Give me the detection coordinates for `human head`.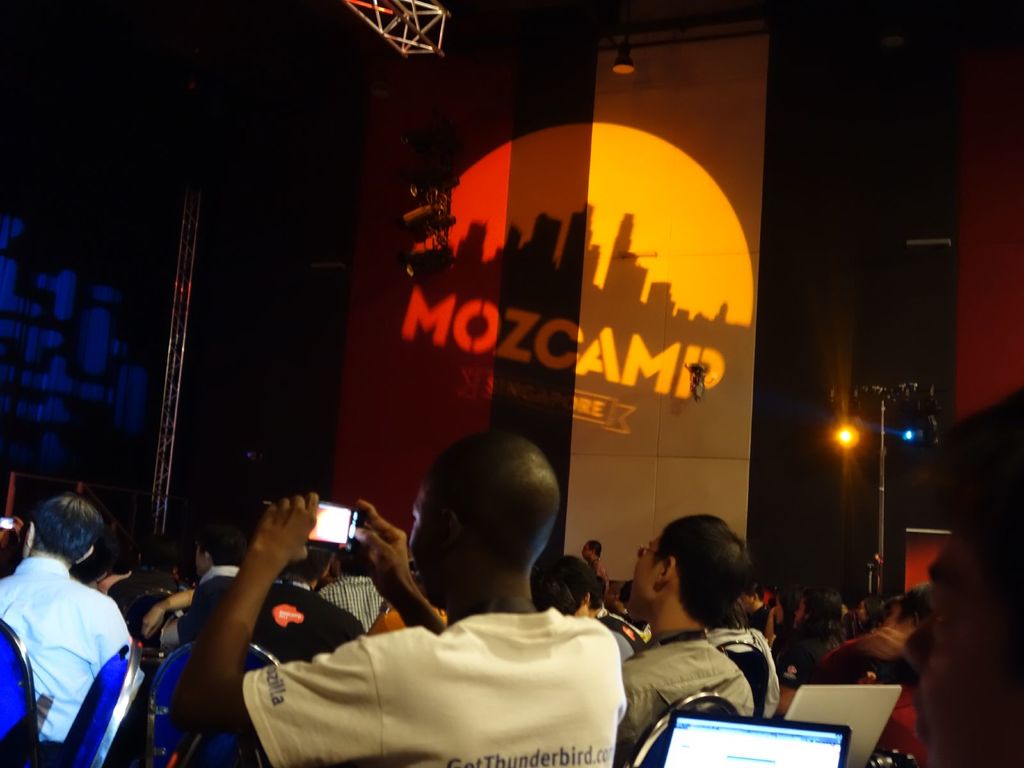
bbox=[618, 580, 631, 614].
